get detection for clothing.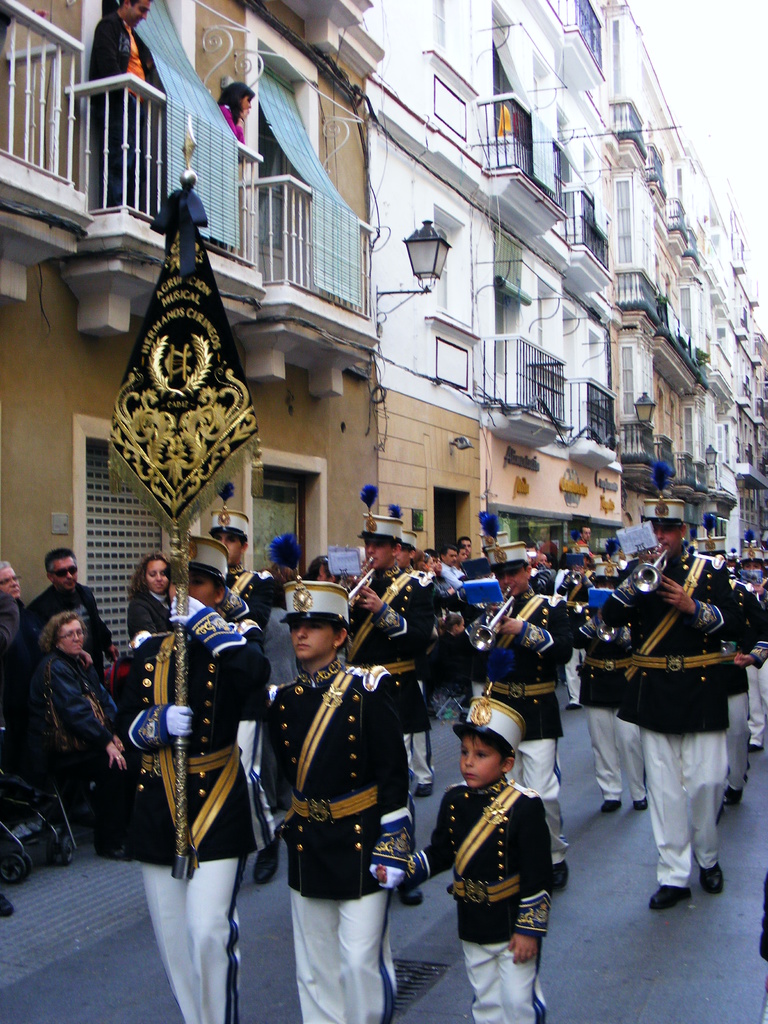
Detection: [x1=202, y1=498, x2=263, y2=543].
